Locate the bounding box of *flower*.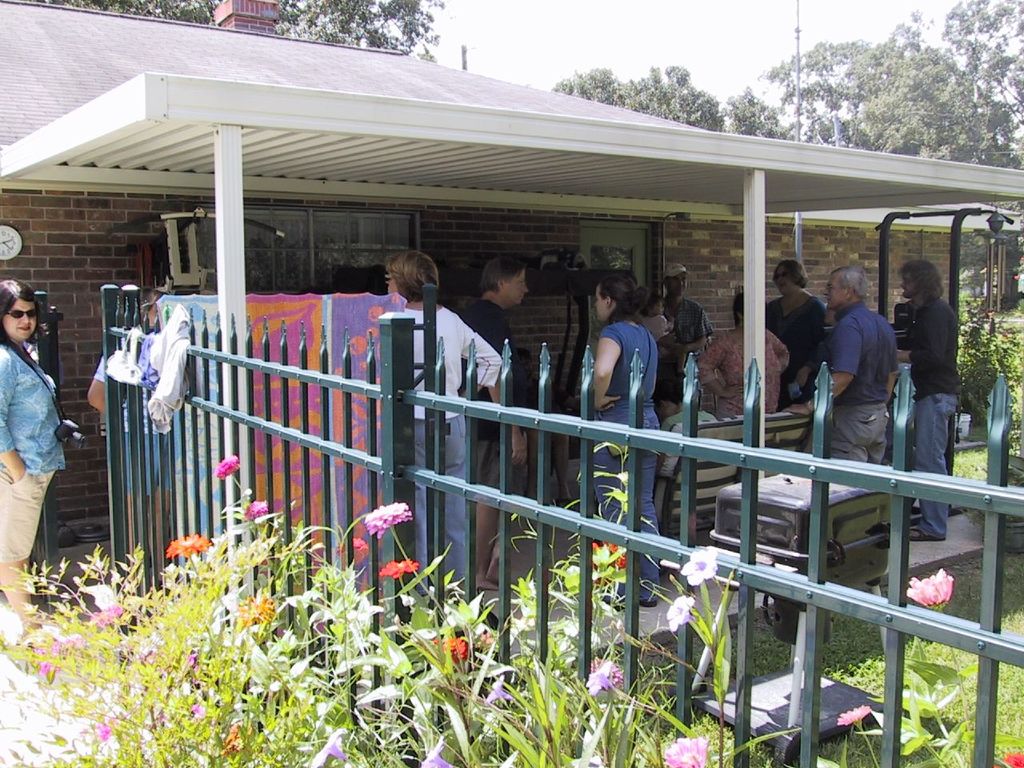
Bounding box: (x1=166, y1=530, x2=210, y2=558).
